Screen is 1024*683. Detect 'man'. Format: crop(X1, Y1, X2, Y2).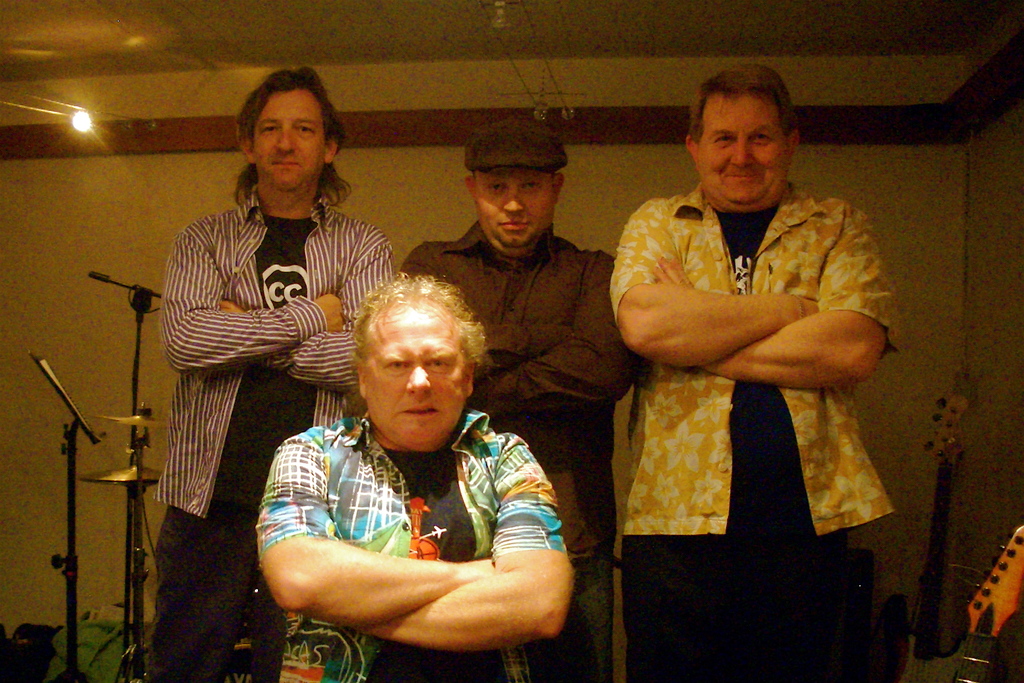
crop(253, 273, 576, 682).
